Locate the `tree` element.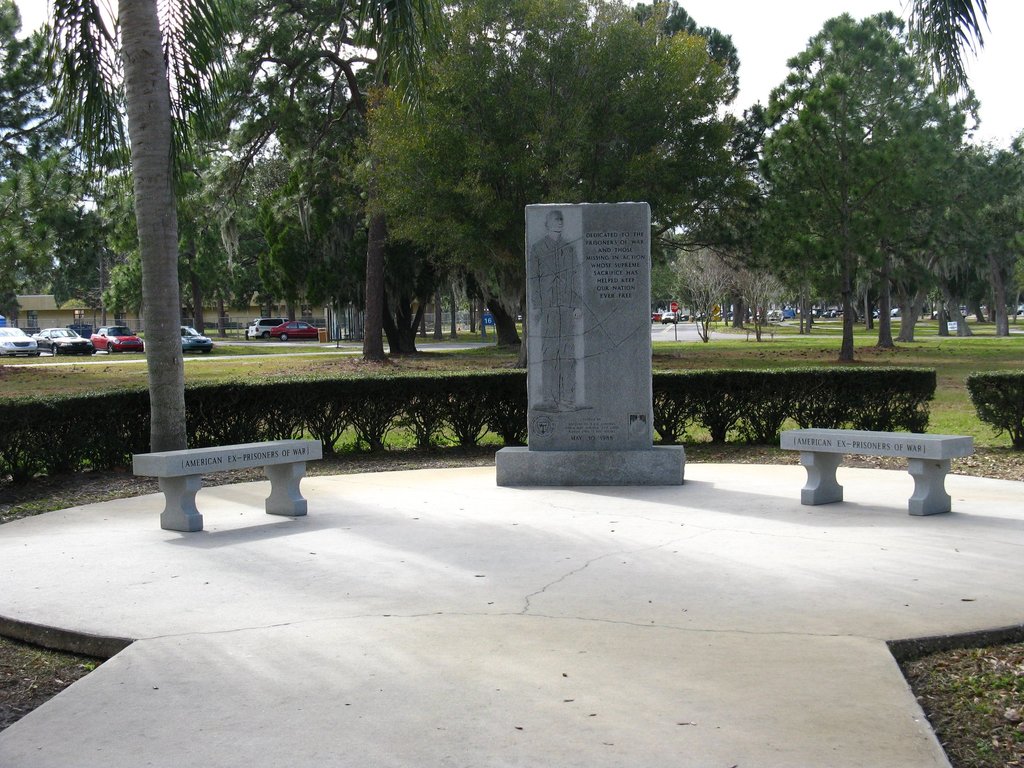
Element bbox: 900/0/985/103.
